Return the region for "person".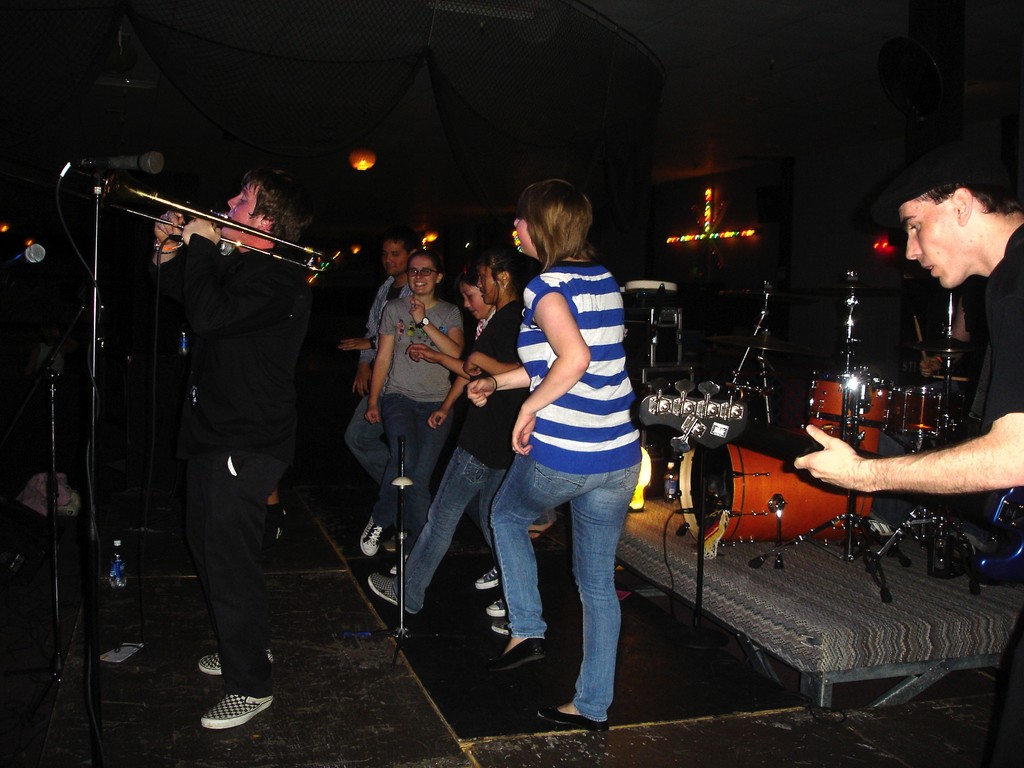
320,264,507,601.
